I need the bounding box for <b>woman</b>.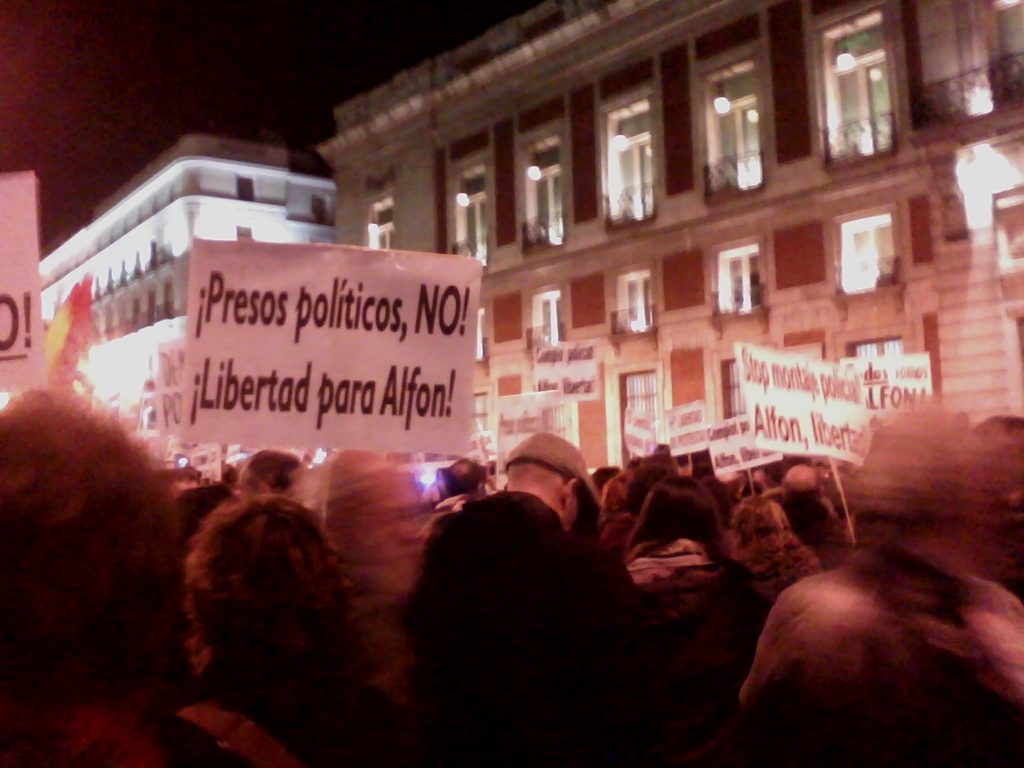
Here it is: 622 477 793 702.
